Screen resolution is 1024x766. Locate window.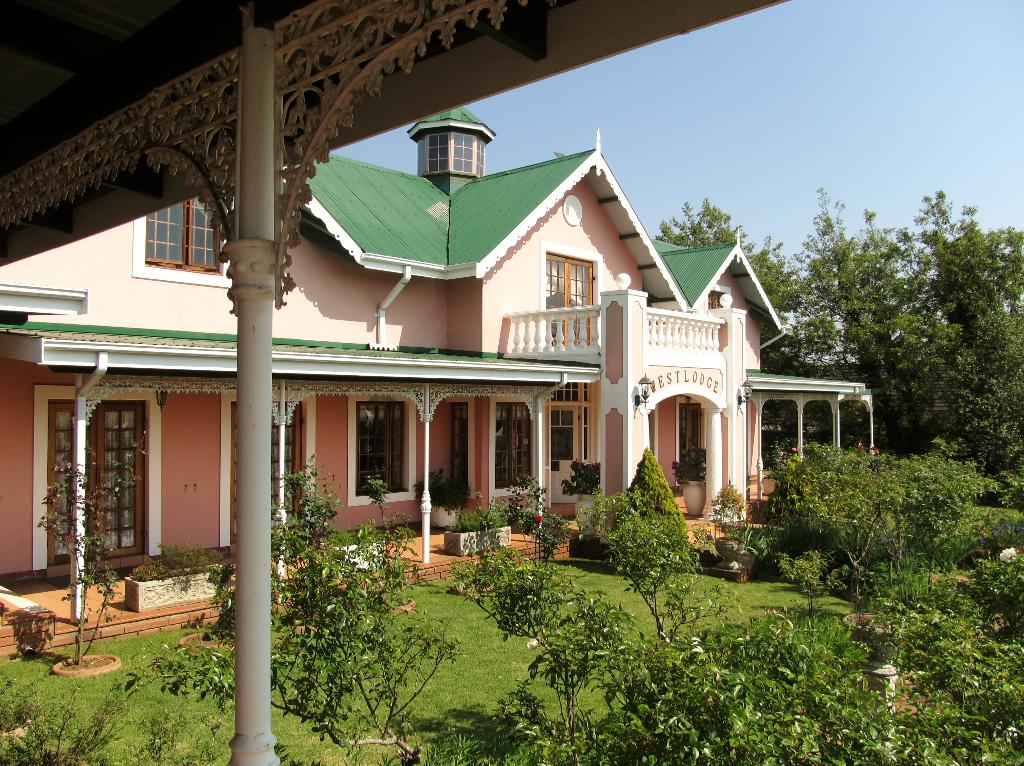
bbox=(145, 207, 223, 271).
